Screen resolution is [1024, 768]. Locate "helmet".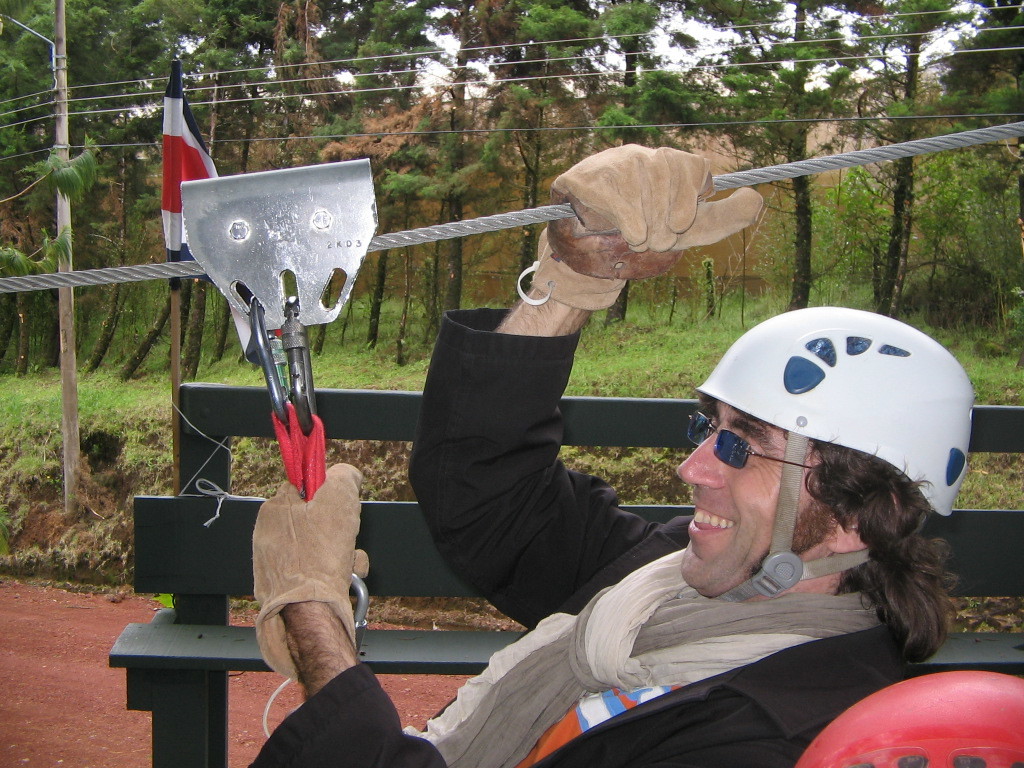
(690, 305, 969, 562).
